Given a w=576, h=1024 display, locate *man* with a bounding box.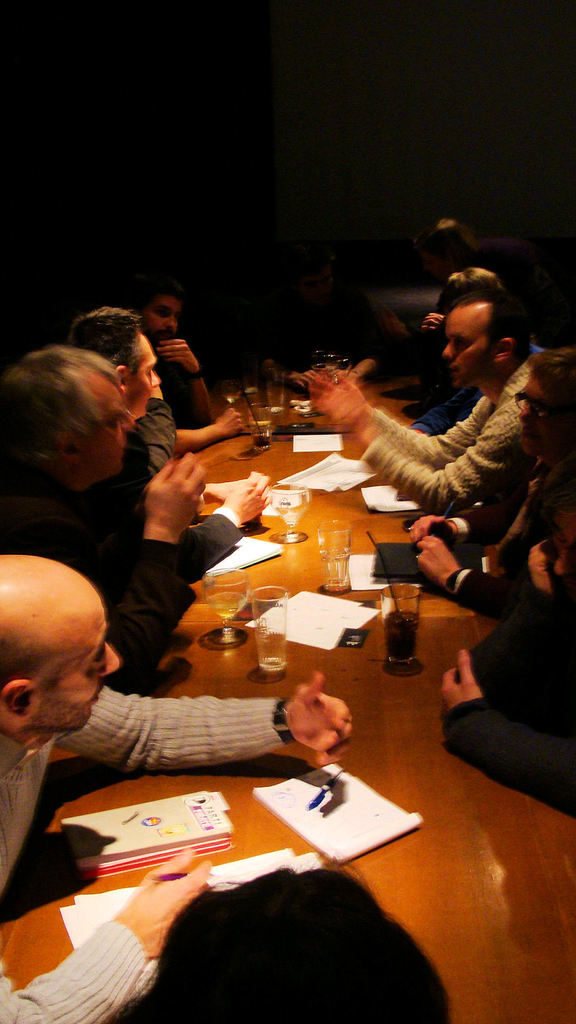
Located: <box>132,274,246,460</box>.
